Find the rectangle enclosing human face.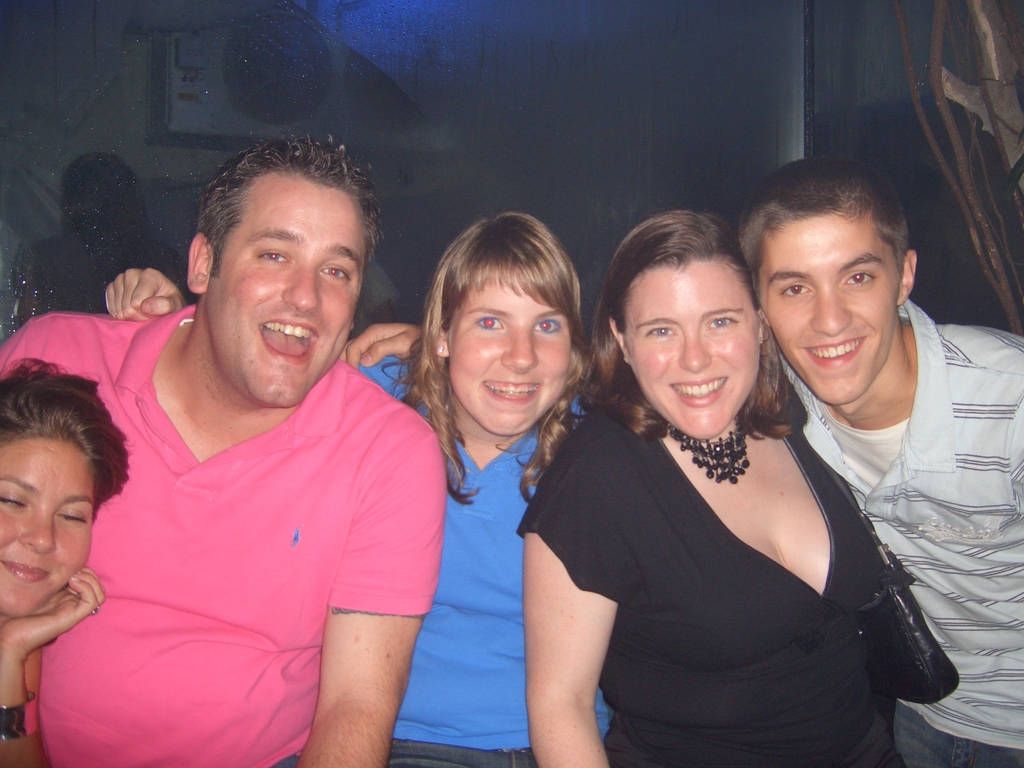
447/269/574/430.
